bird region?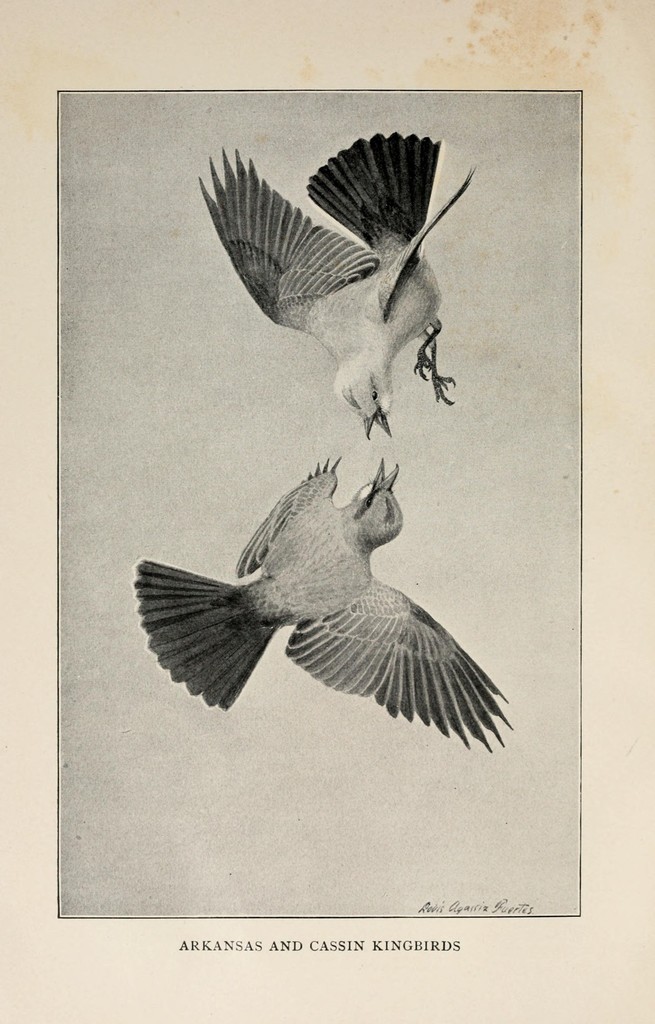
134:450:519:748
